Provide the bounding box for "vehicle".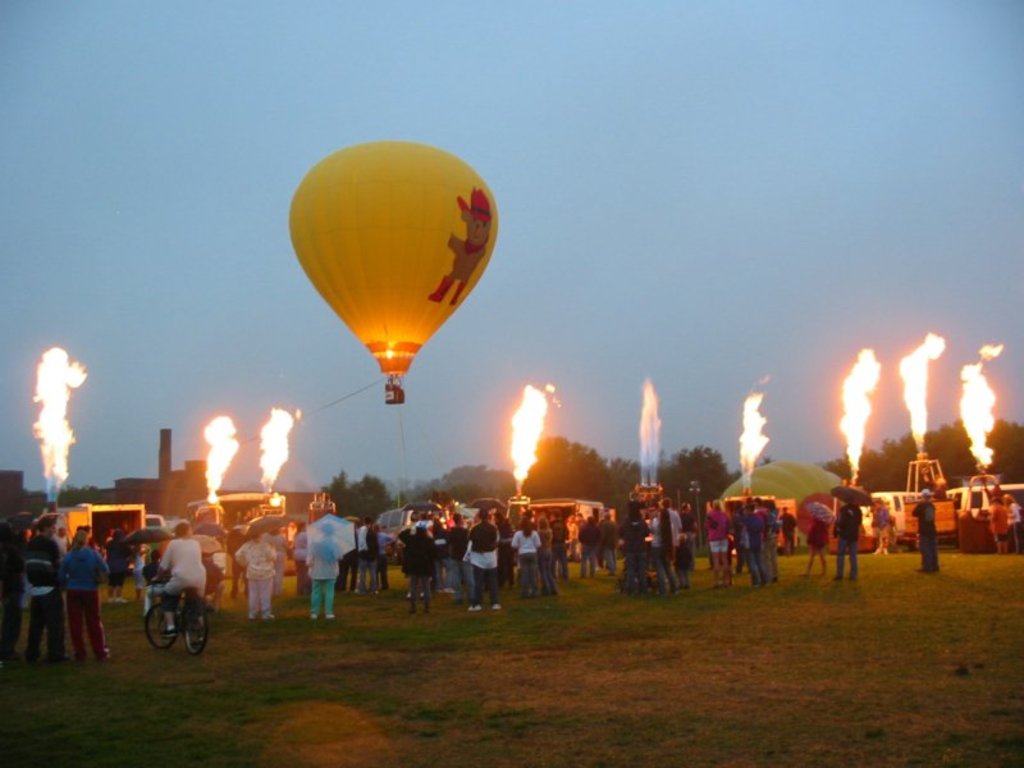
<region>458, 493, 512, 515</region>.
